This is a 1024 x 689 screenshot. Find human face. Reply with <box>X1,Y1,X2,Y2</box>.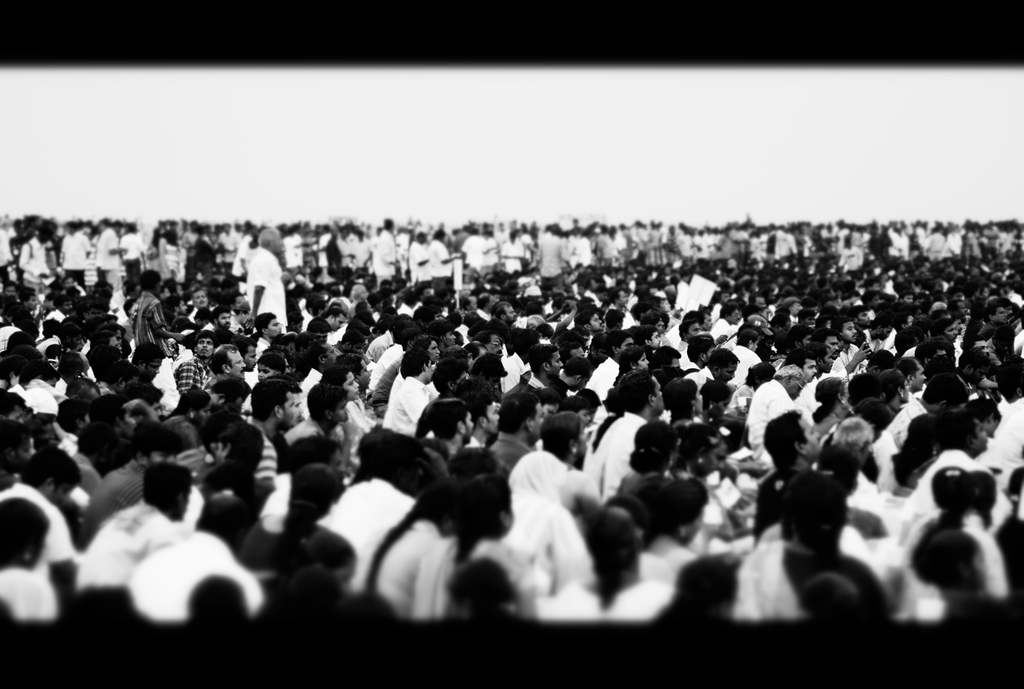
<box>790,300,800,312</box>.
